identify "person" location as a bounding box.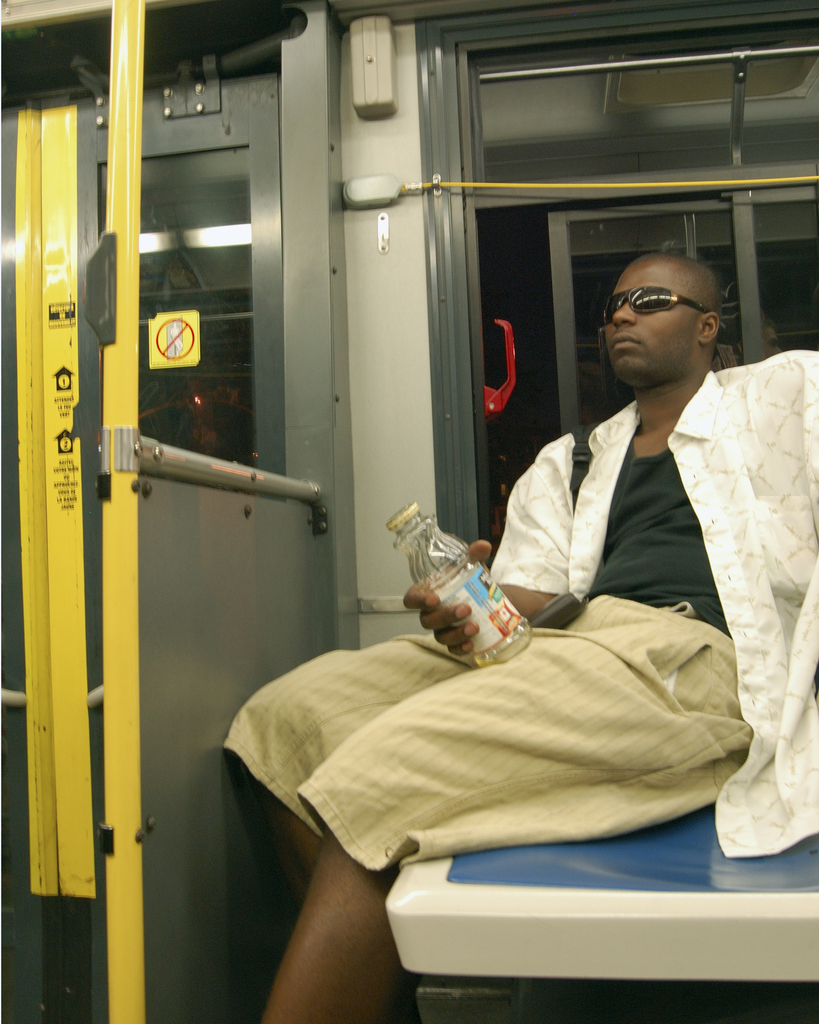
pyautogui.locateOnScreen(214, 242, 818, 1023).
